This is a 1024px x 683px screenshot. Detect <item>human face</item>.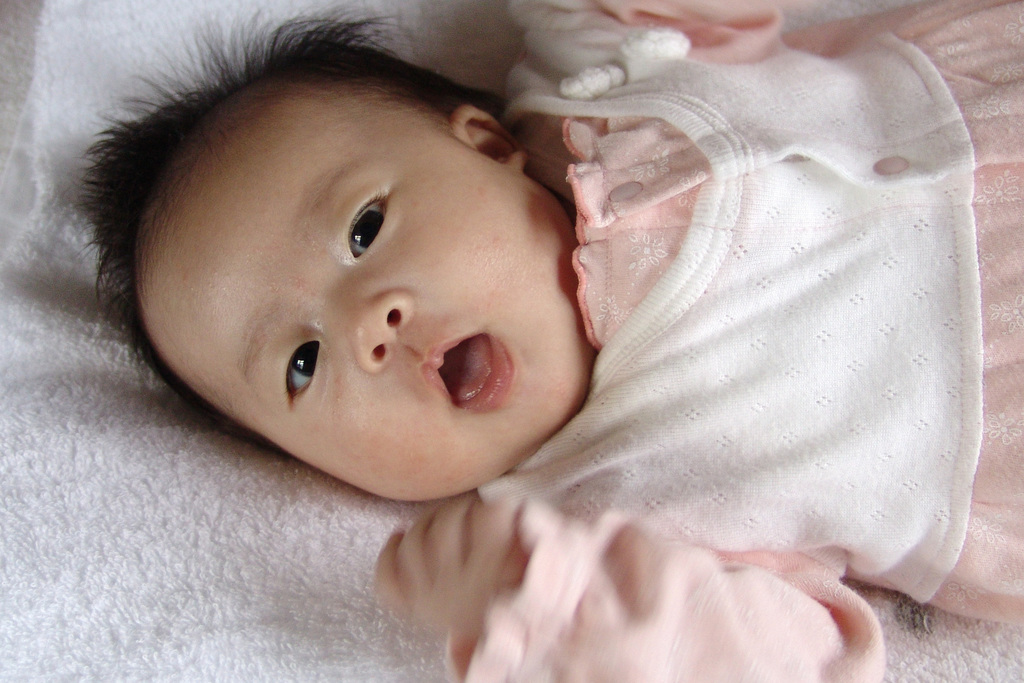
{"left": 144, "top": 78, "right": 594, "bottom": 505}.
